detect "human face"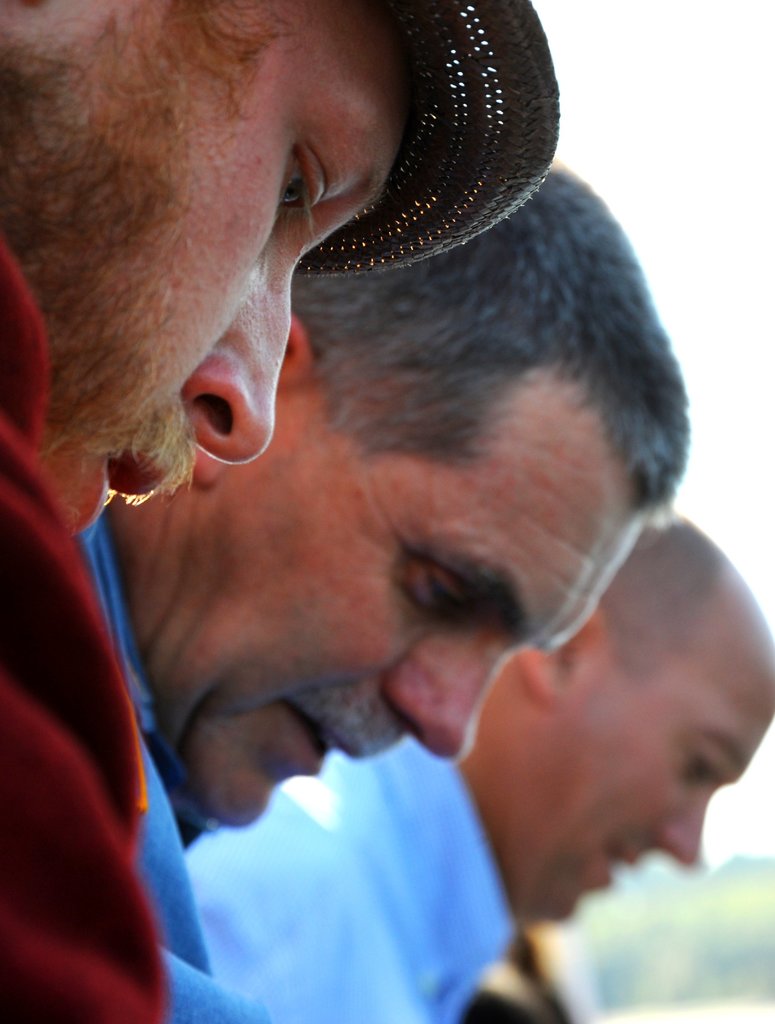
(481,620,770,921)
